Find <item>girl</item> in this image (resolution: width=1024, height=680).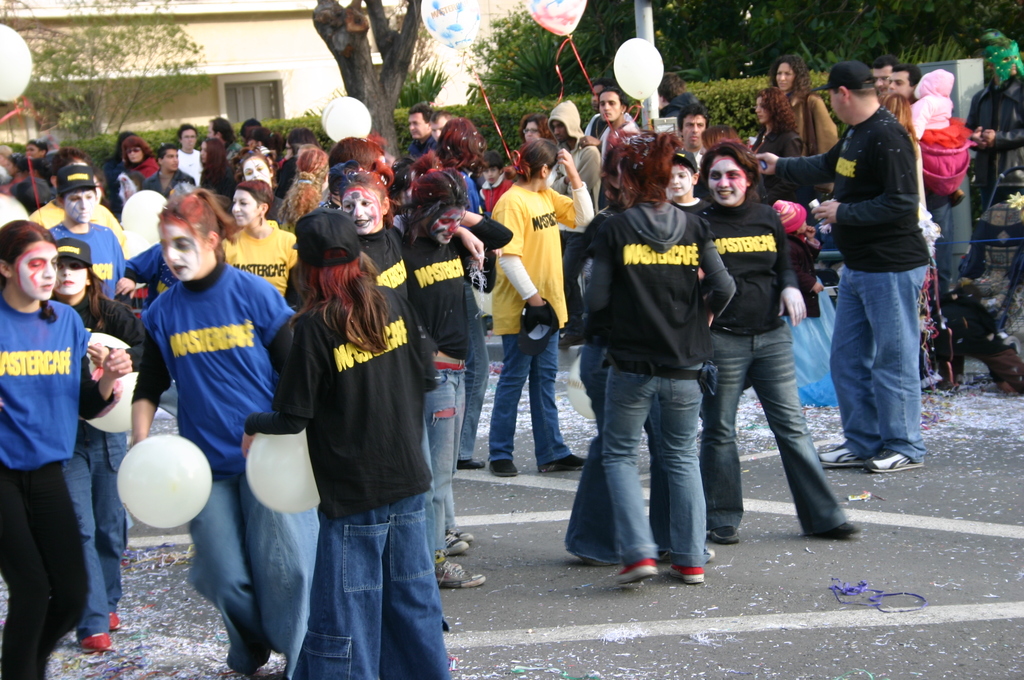
select_region(0, 222, 133, 679).
